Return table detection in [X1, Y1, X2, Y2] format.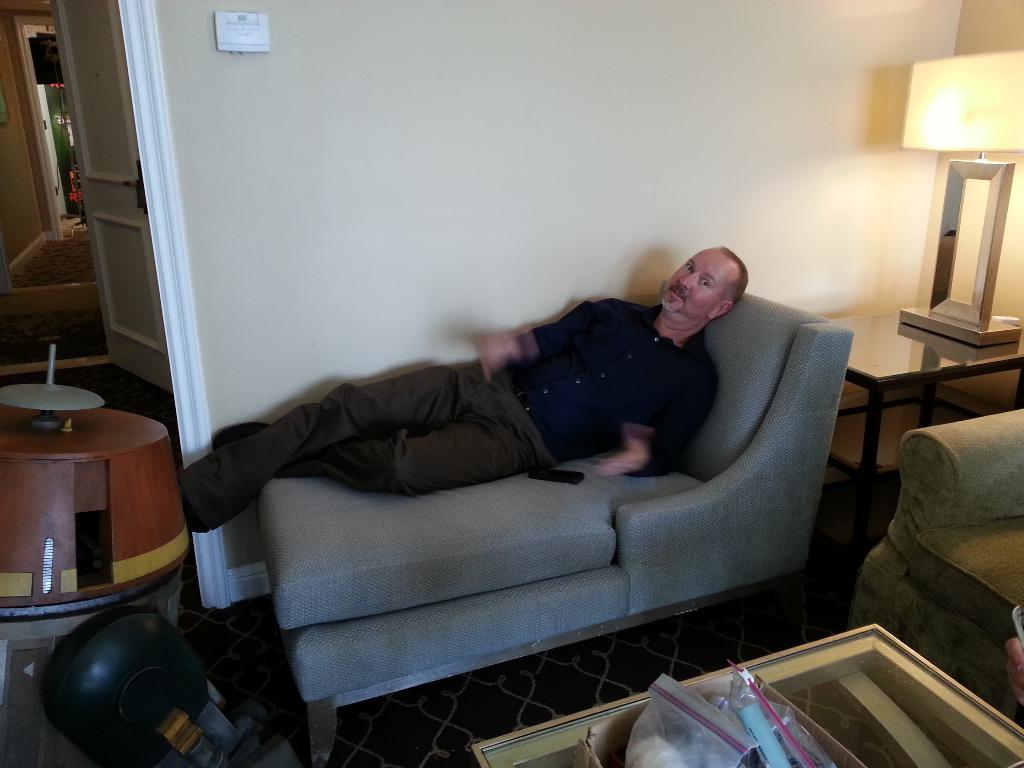
[473, 622, 1023, 765].
